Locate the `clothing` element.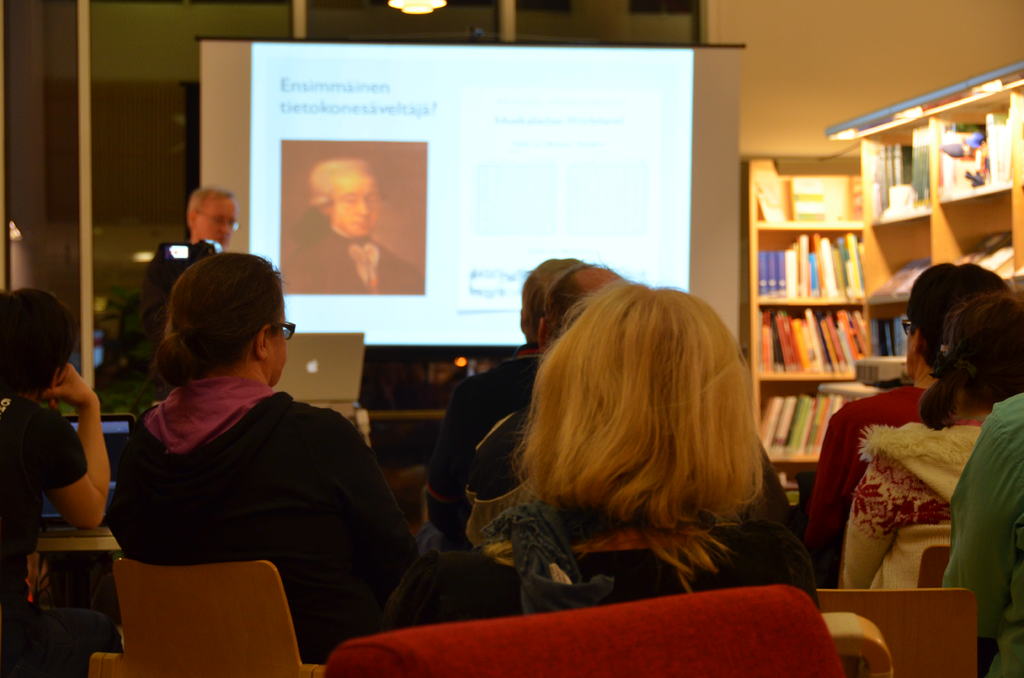
Element bbox: (430, 335, 547, 554).
